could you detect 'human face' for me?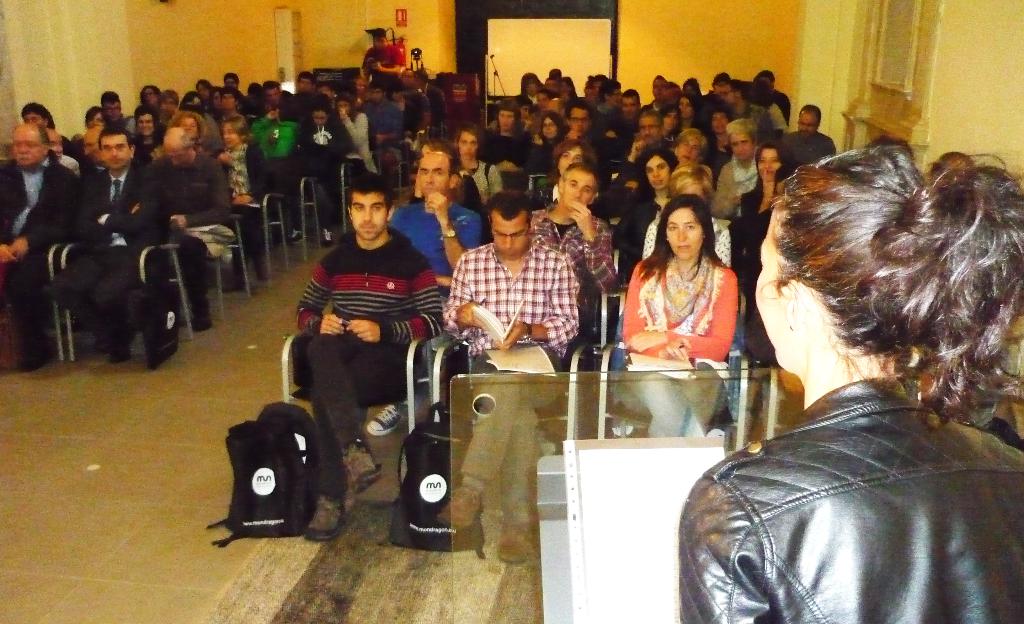
Detection result: {"x1": 491, "y1": 211, "x2": 527, "y2": 259}.
